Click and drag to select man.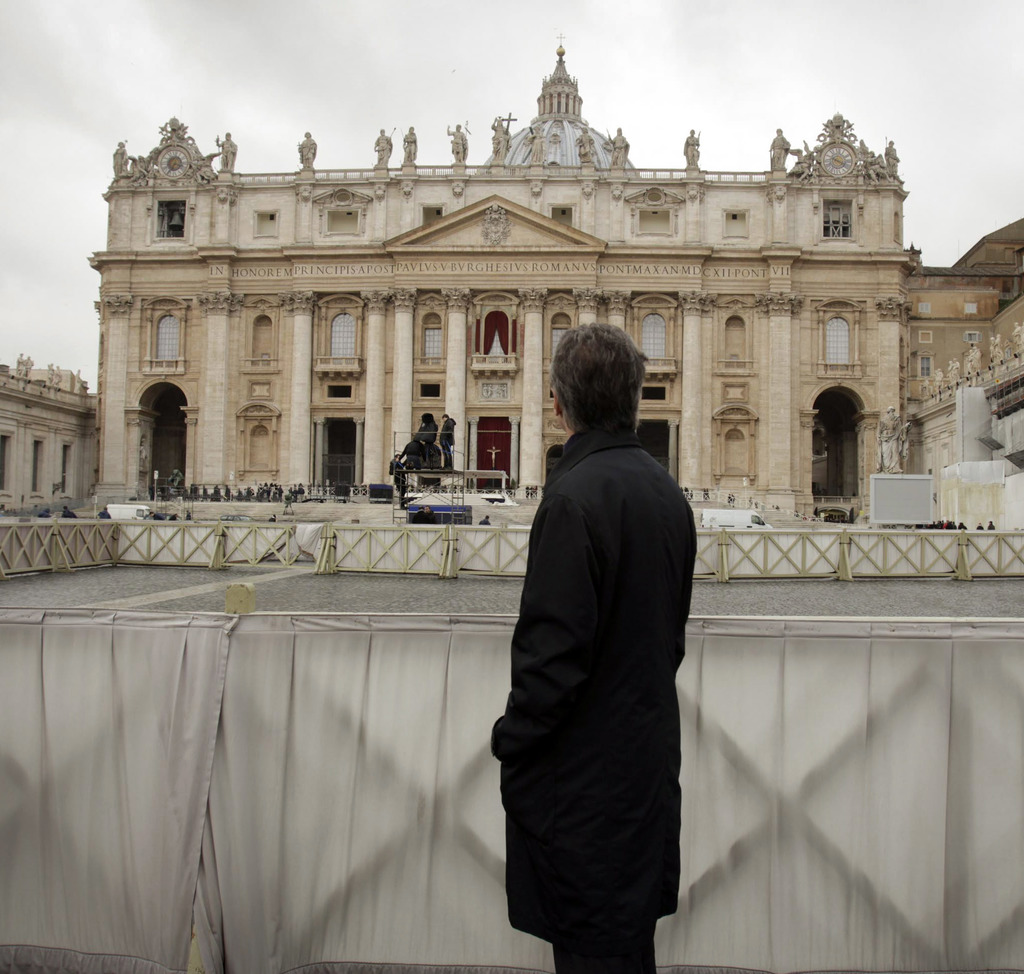
Selection: <box>470,307,715,966</box>.
